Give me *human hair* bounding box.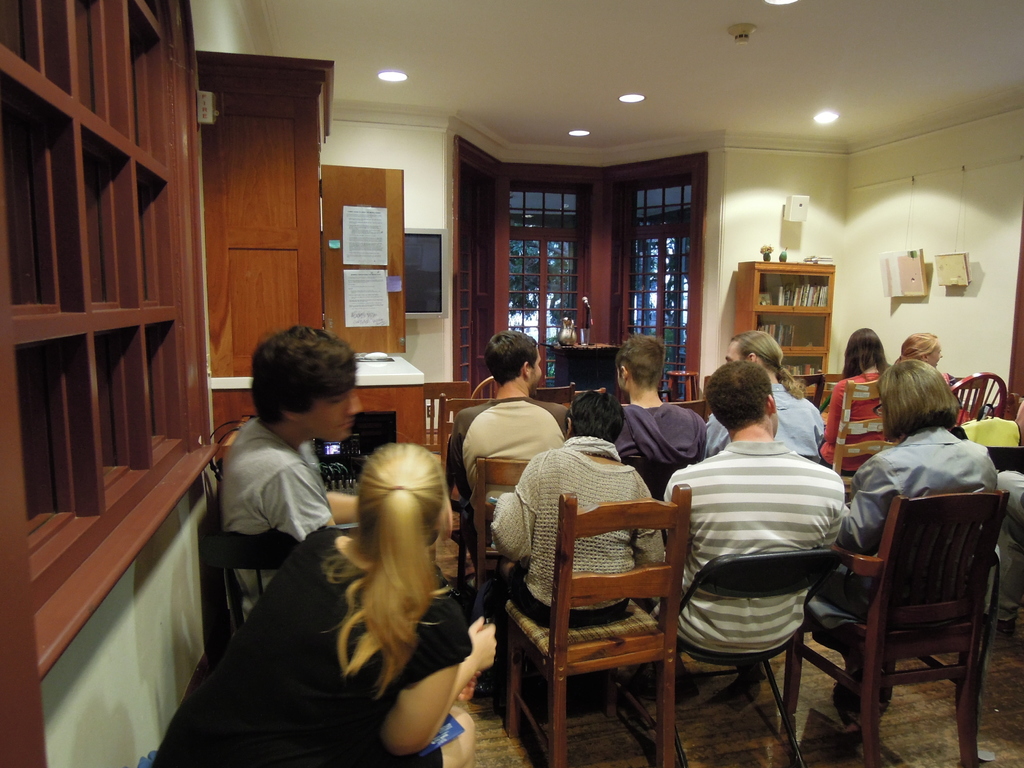
left=731, top=328, right=804, bottom=399.
